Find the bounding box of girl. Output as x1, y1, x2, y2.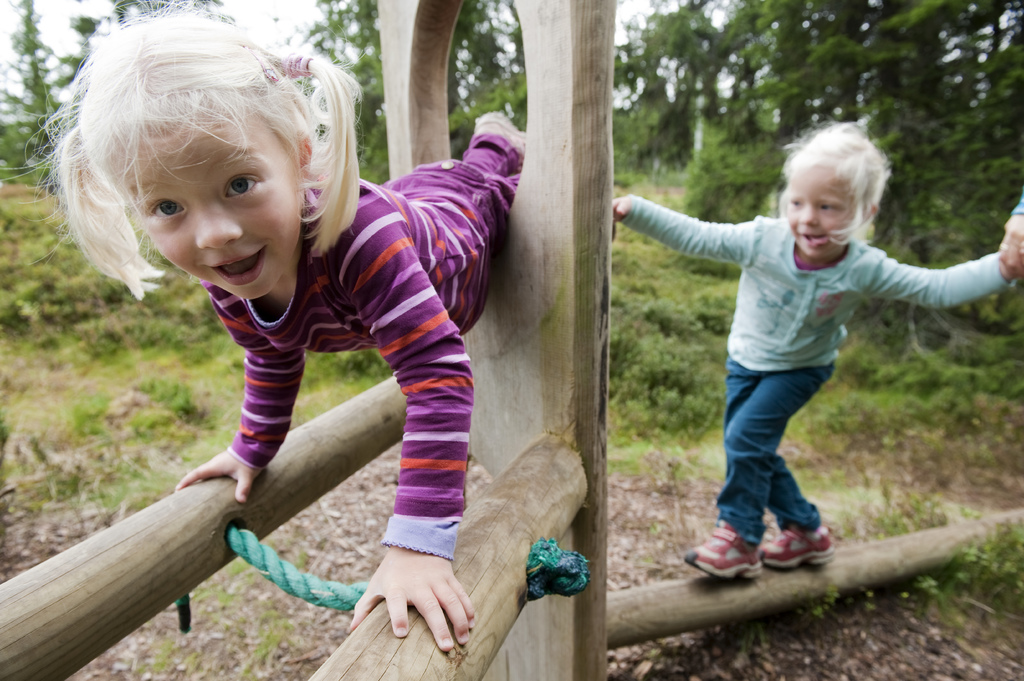
0, 0, 531, 652.
